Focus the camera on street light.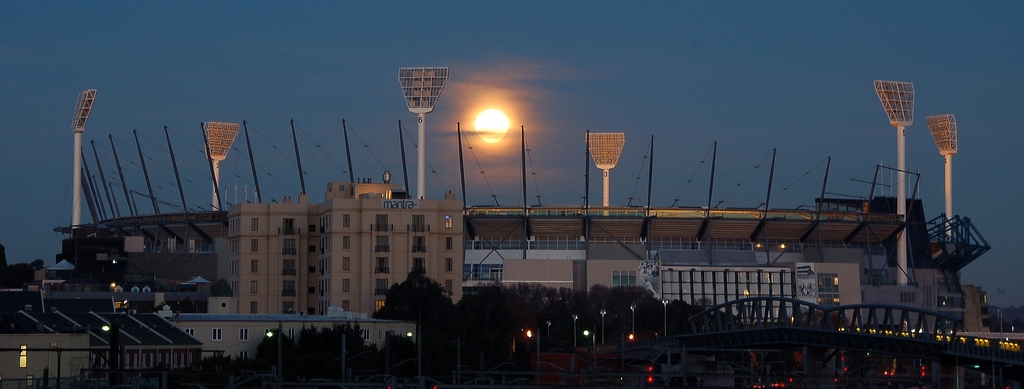
Focus region: 545, 319, 552, 347.
